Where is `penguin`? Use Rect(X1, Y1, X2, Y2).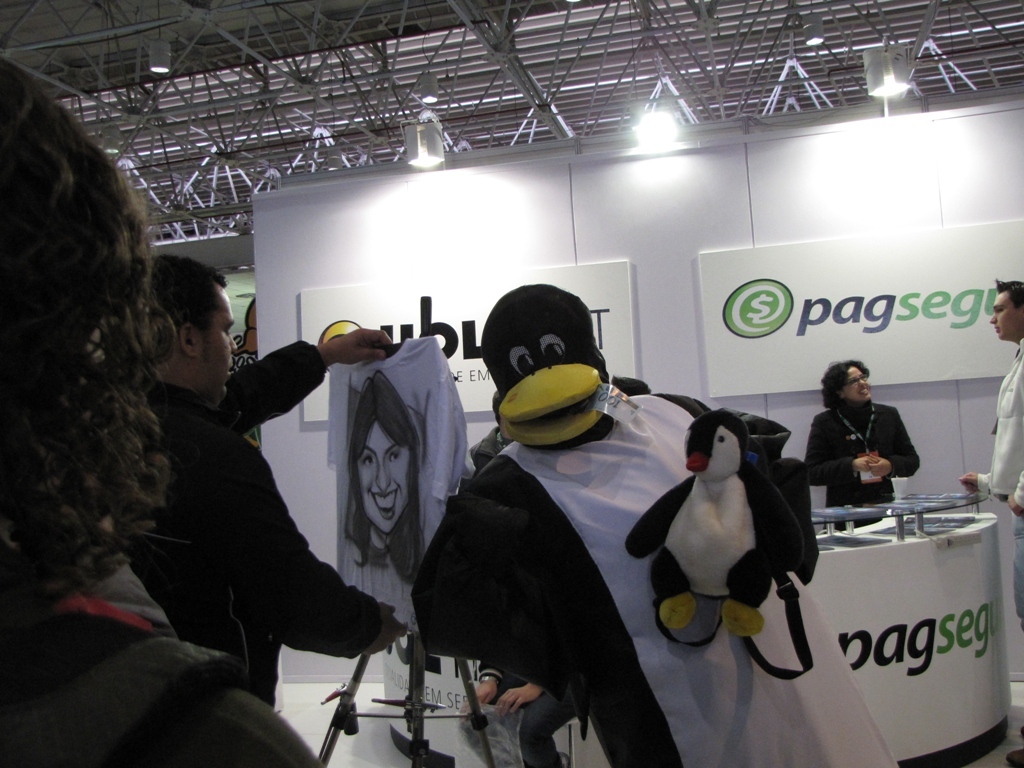
Rect(630, 412, 779, 642).
